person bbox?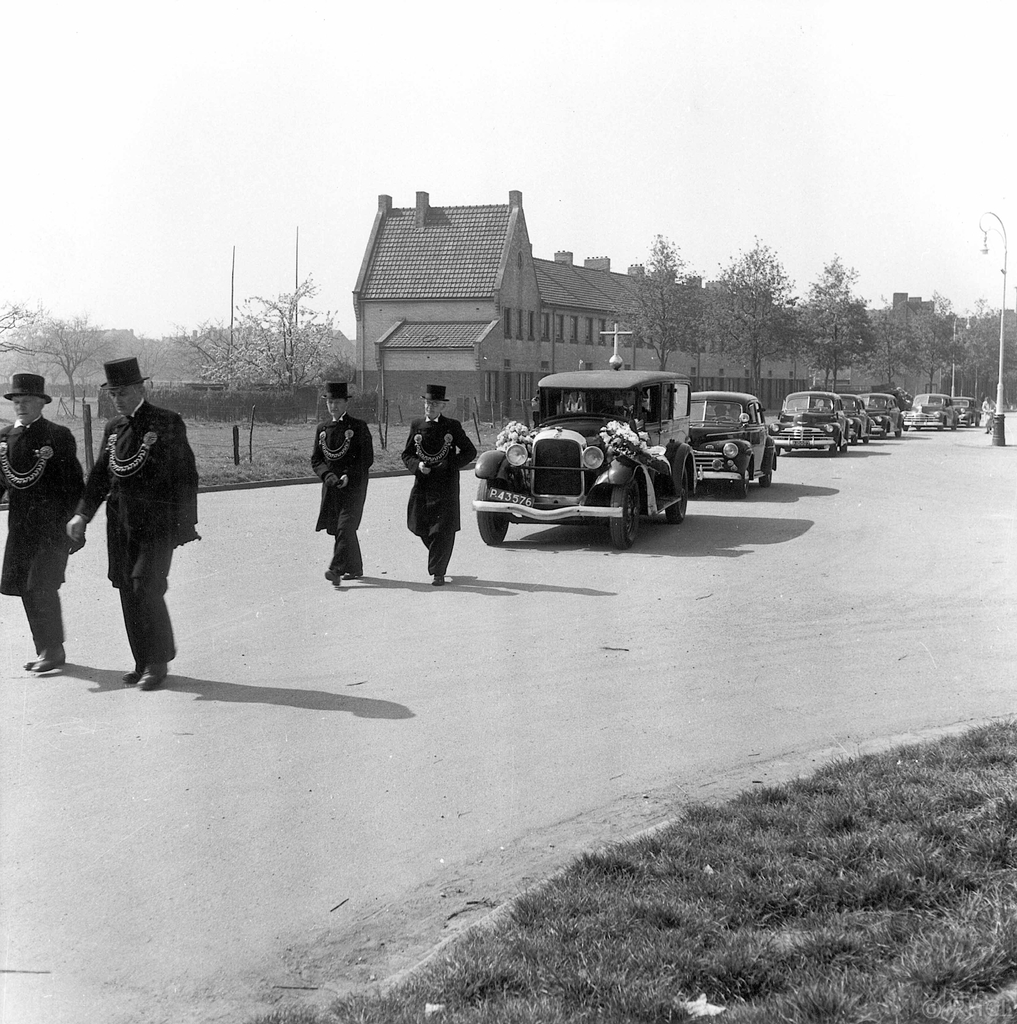
x1=980, y1=399, x2=996, y2=435
